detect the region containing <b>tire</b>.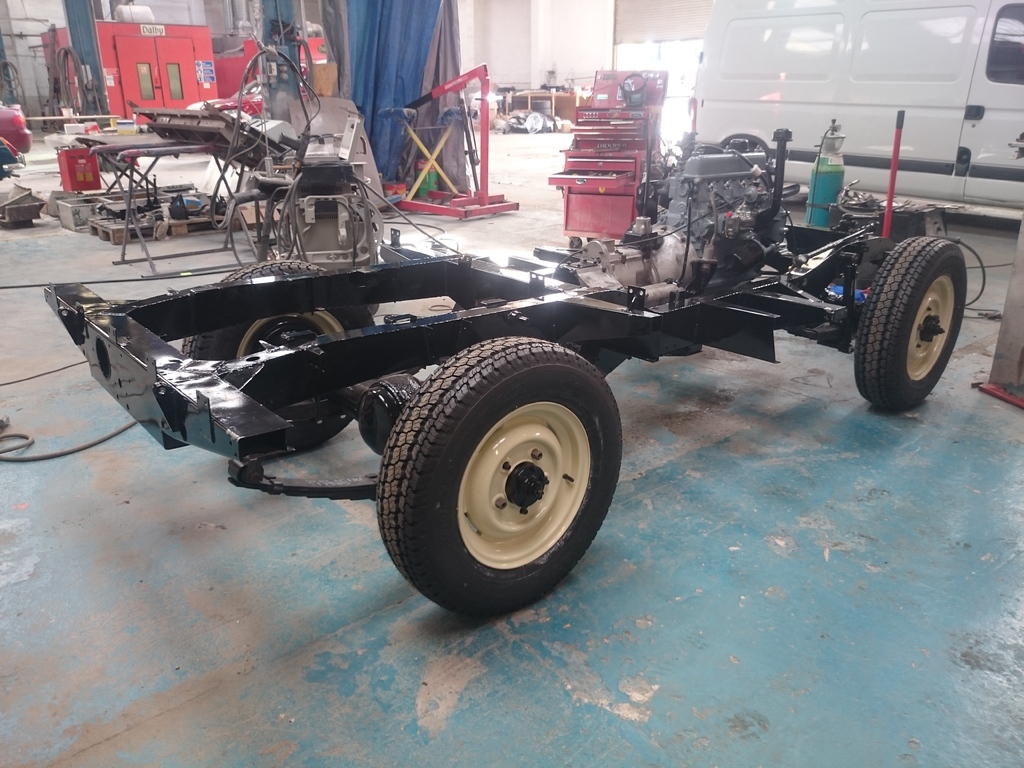
detection(178, 259, 376, 450).
